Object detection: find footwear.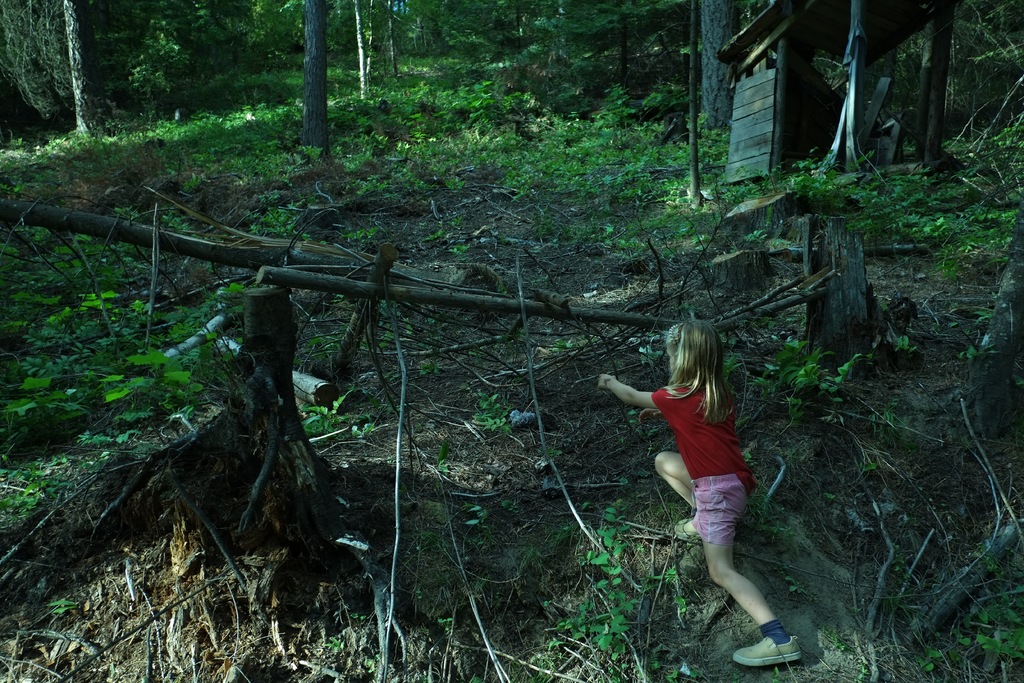
{"x1": 671, "y1": 518, "x2": 694, "y2": 539}.
